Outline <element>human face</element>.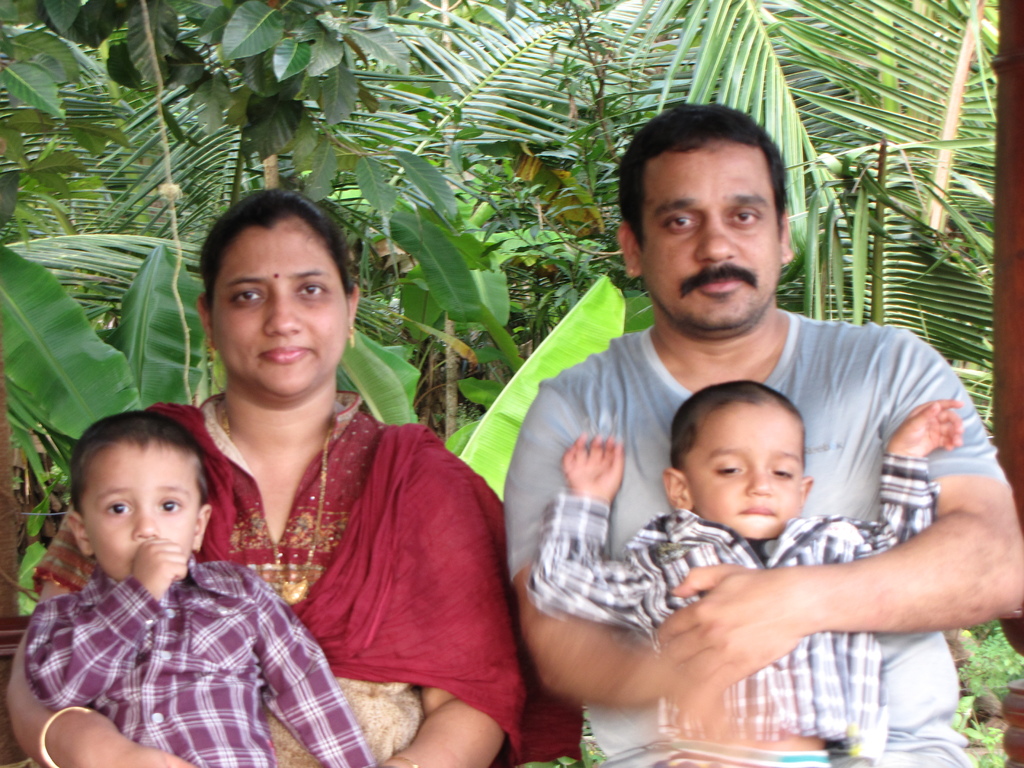
Outline: (x1=682, y1=406, x2=804, y2=542).
